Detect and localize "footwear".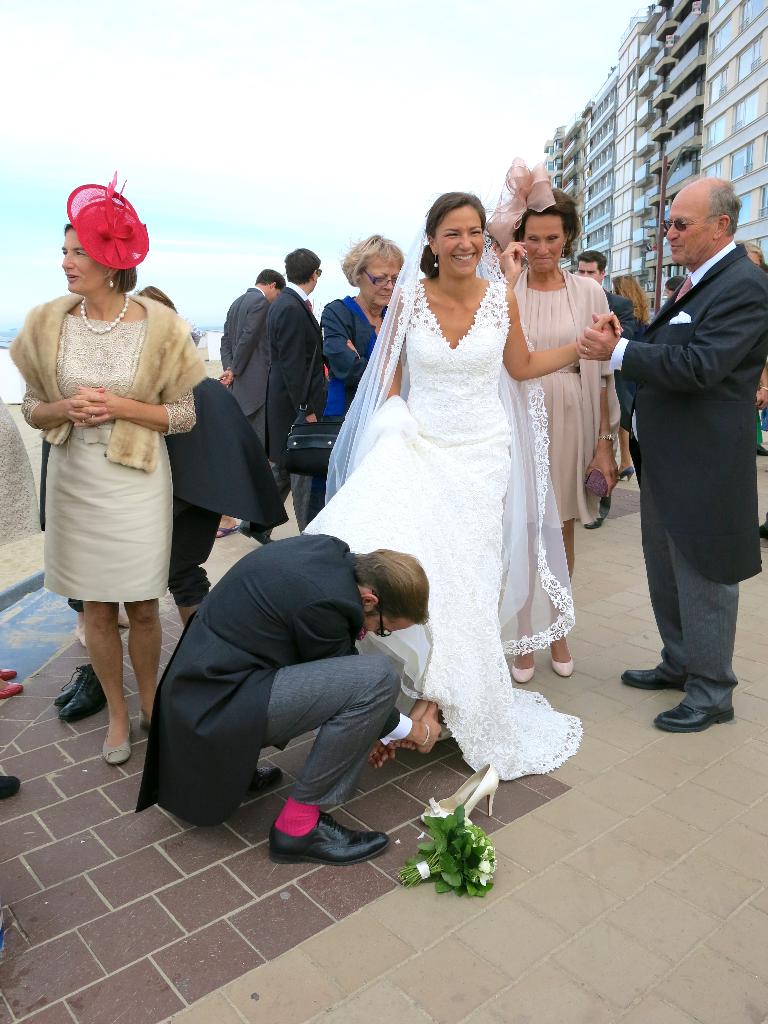
Localized at 258 806 390 868.
